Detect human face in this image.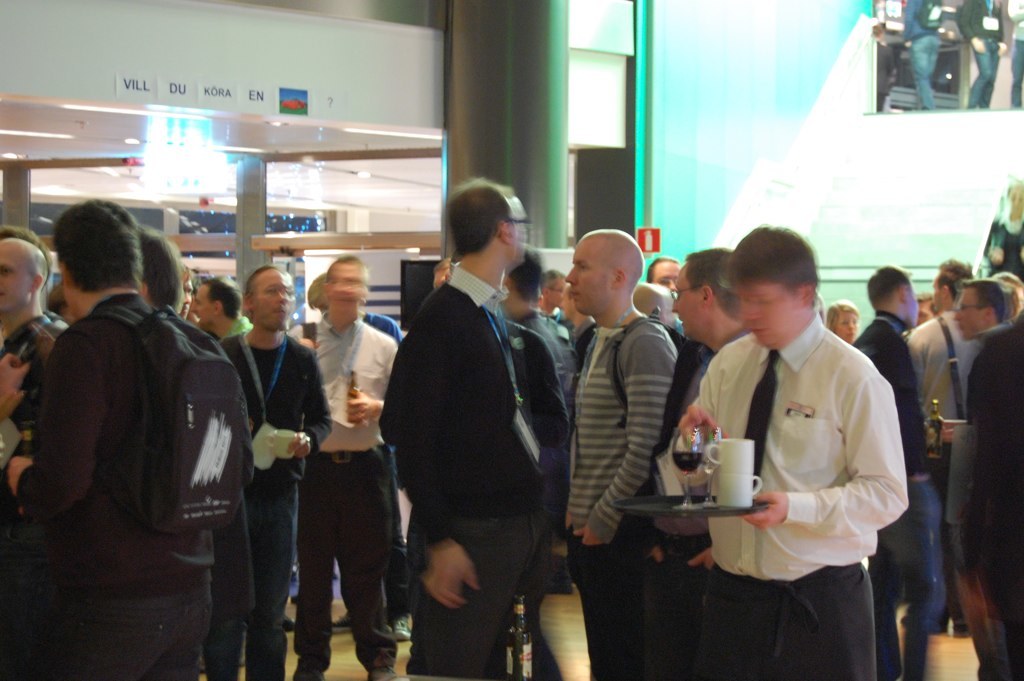
Detection: (0, 239, 31, 313).
